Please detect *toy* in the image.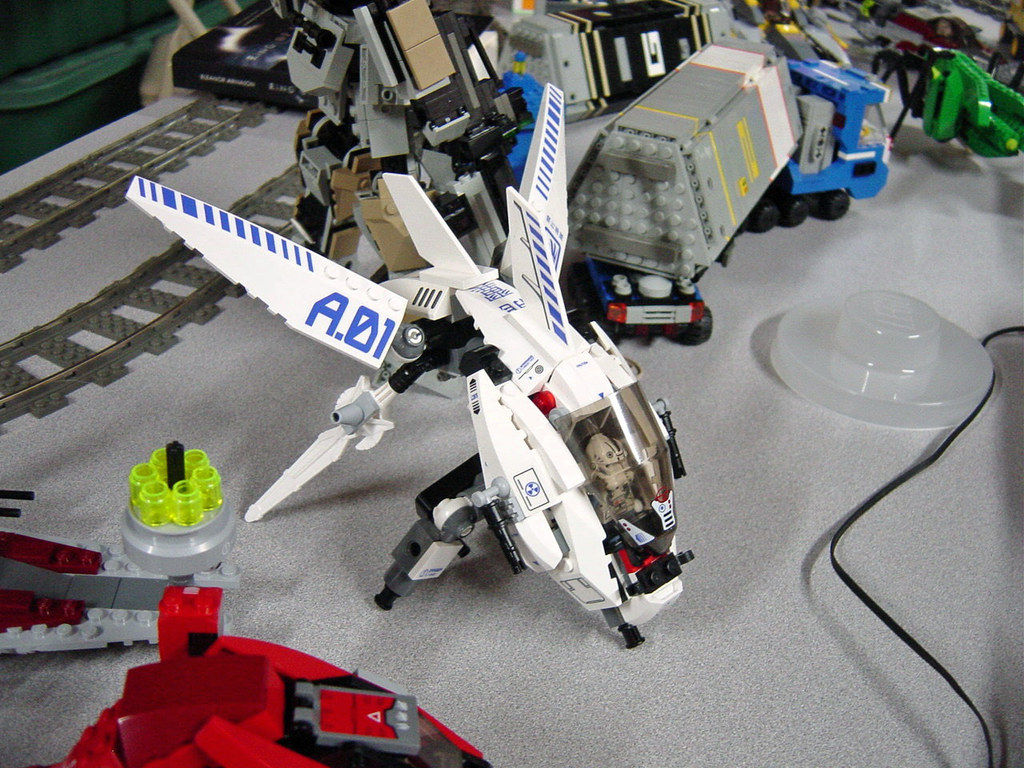
<bbox>758, 0, 852, 71</bbox>.
